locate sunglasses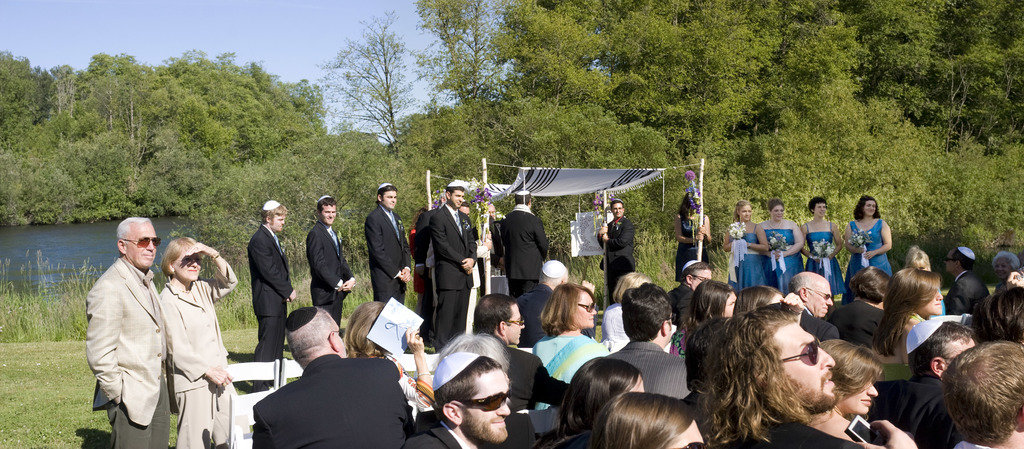
[left=783, top=343, right=819, bottom=366]
